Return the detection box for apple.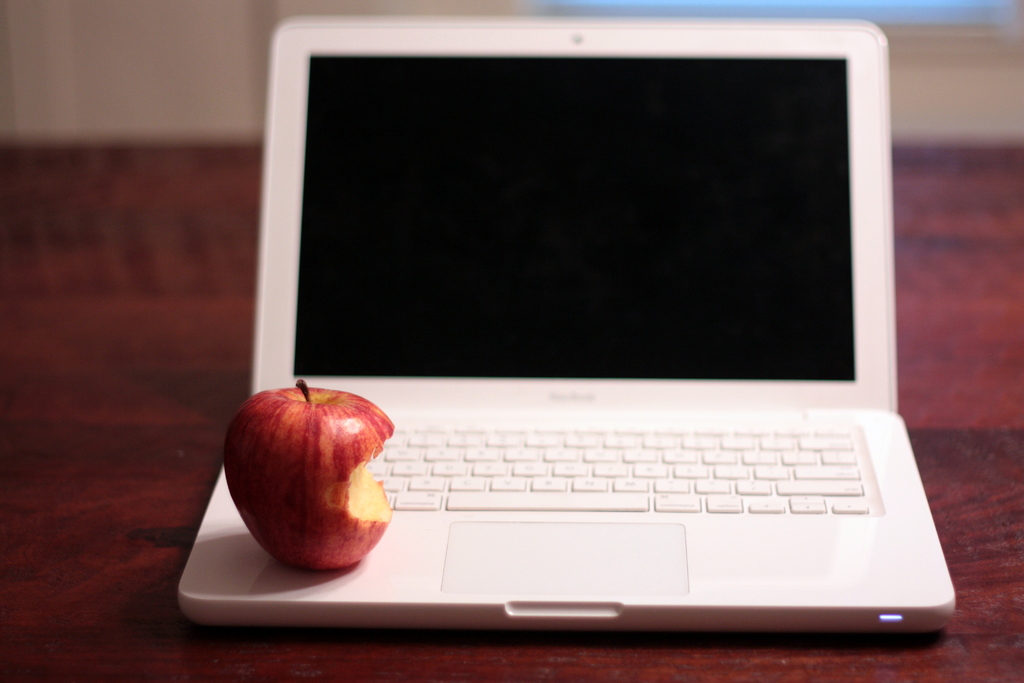
bbox=(221, 379, 395, 571).
